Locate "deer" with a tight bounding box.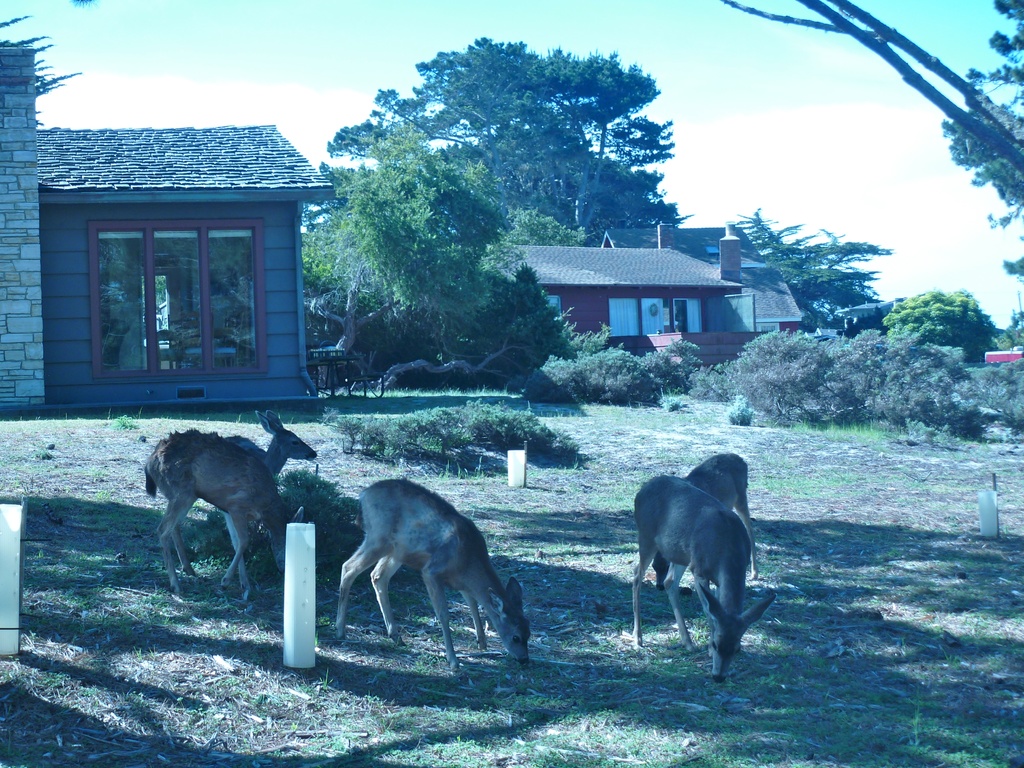
left=652, top=451, right=758, bottom=586.
